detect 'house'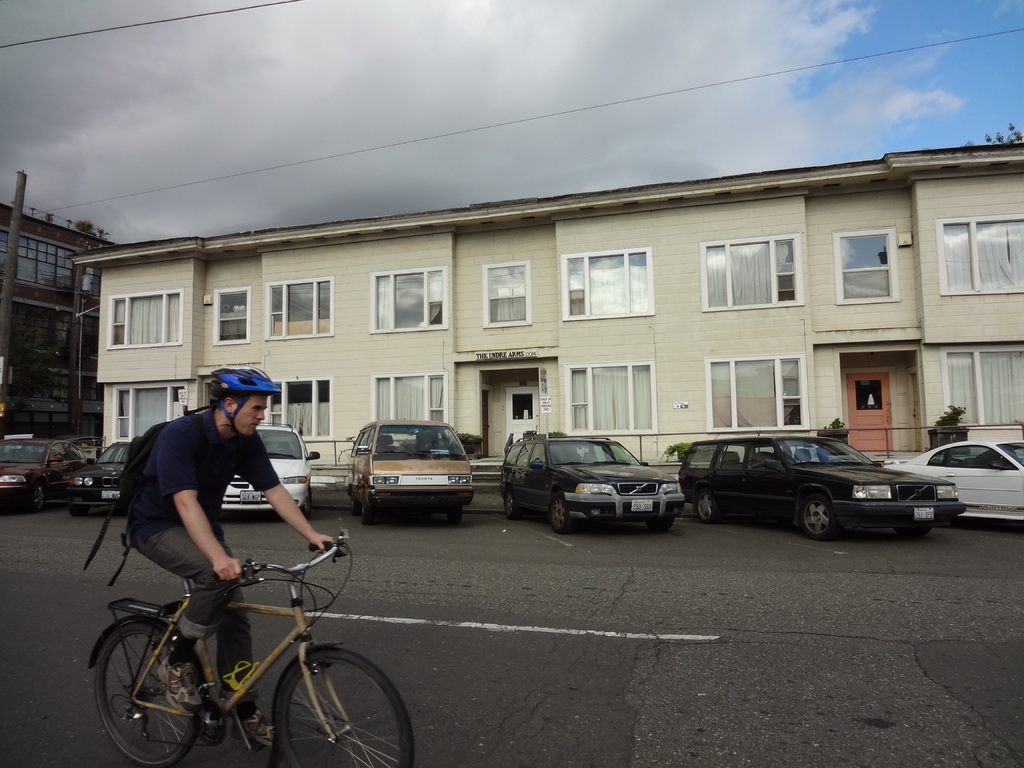
[left=0, top=192, right=128, bottom=455]
